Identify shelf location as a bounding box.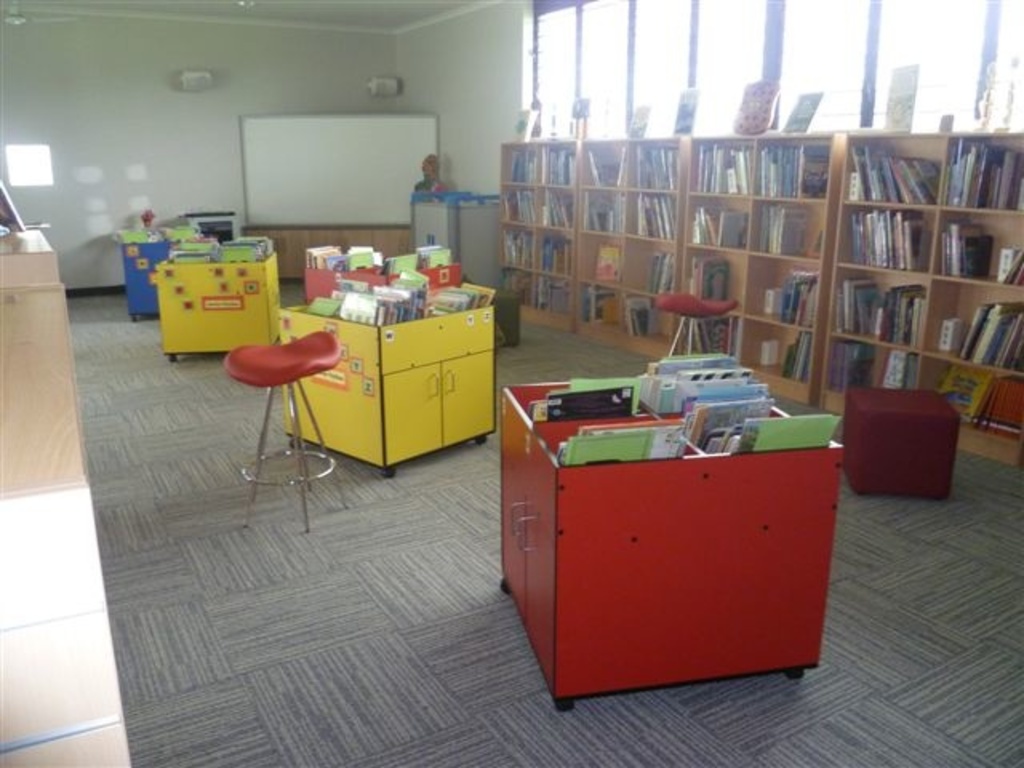
bbox=(587, 235, 632, 286).
